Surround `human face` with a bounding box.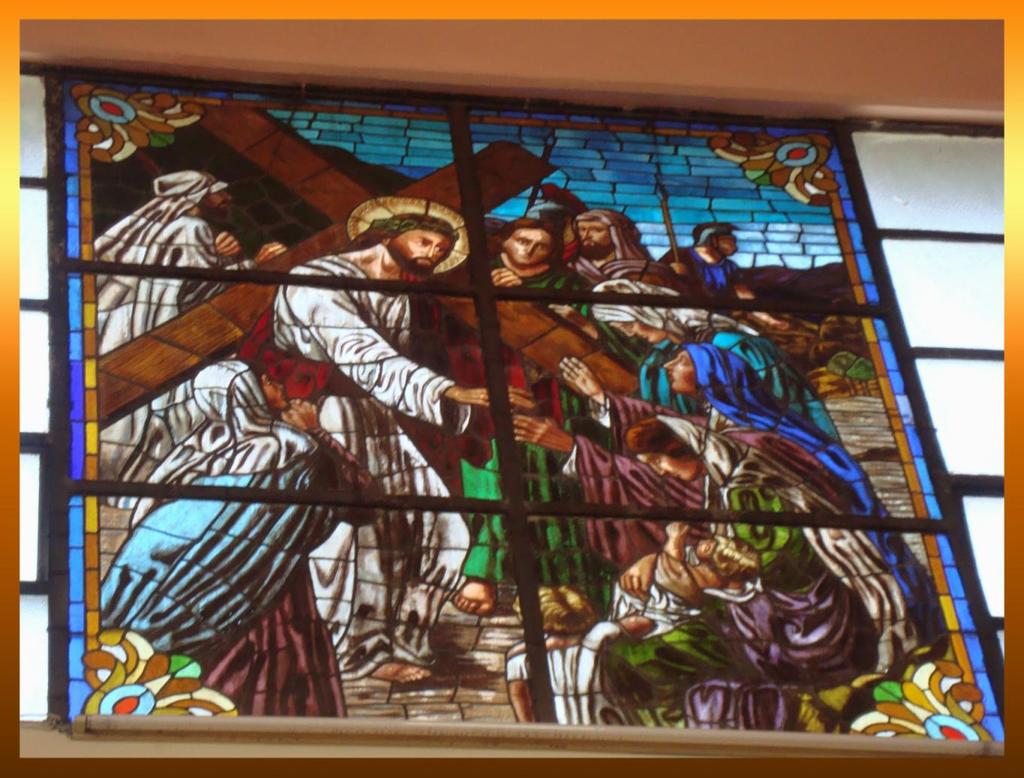
607 321 665 342.
